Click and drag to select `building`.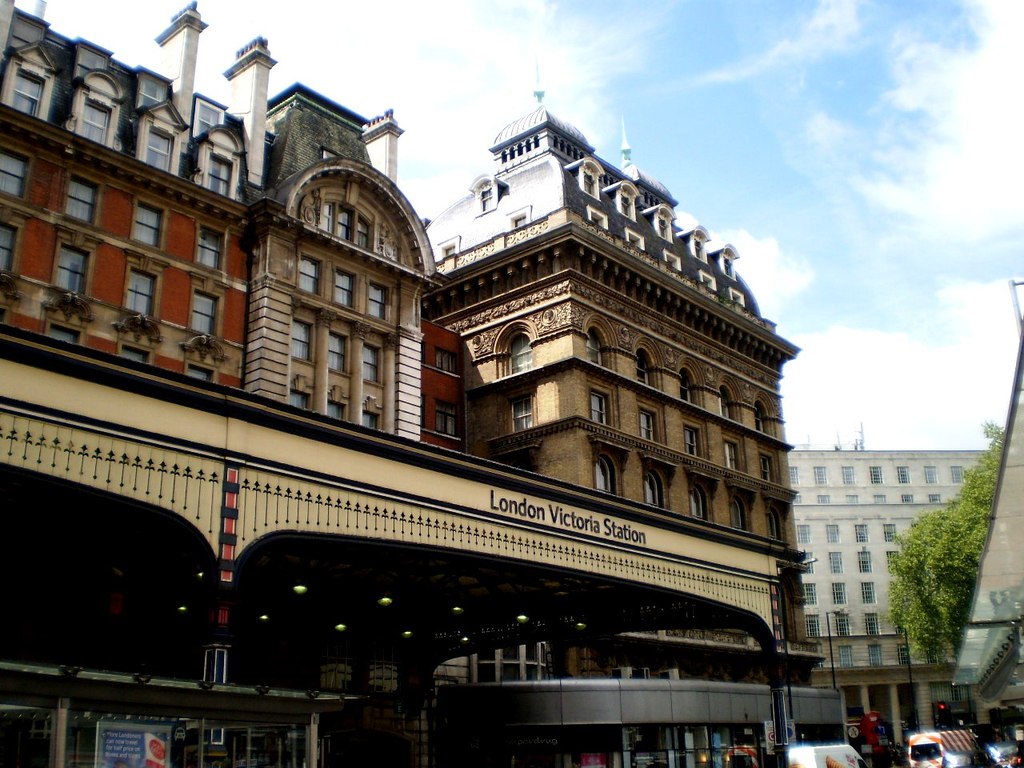
Selection: bbox=(779, 438, 1023, 766).
